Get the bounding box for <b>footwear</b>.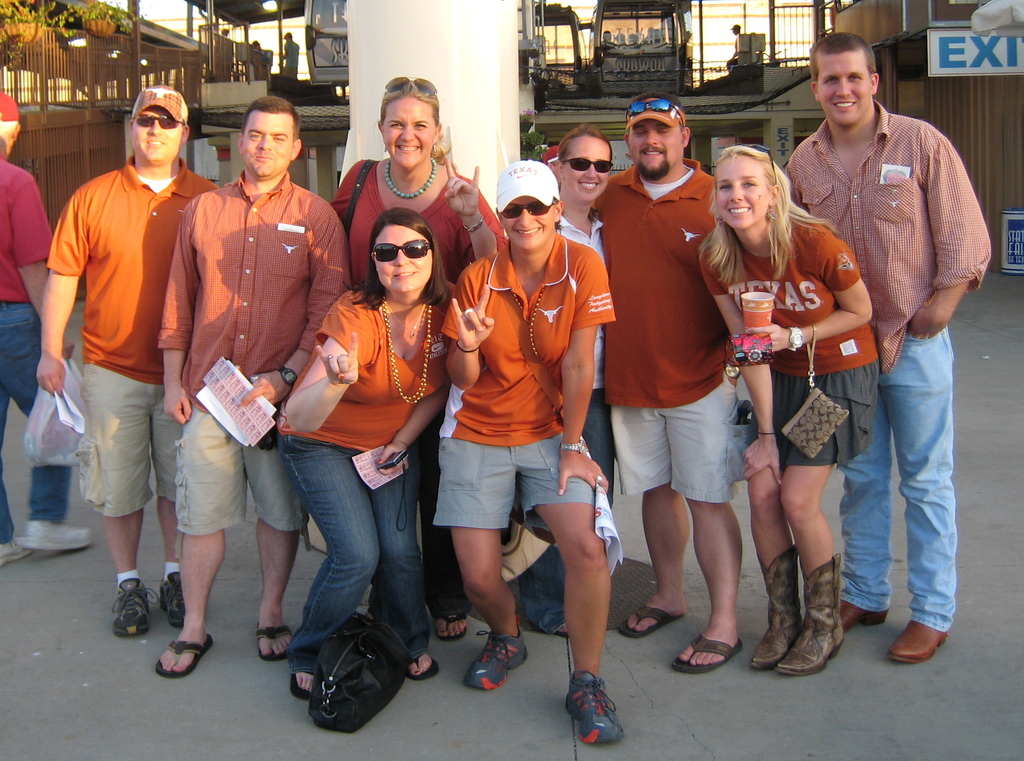
l=468, t=629, r=529, b=689.
